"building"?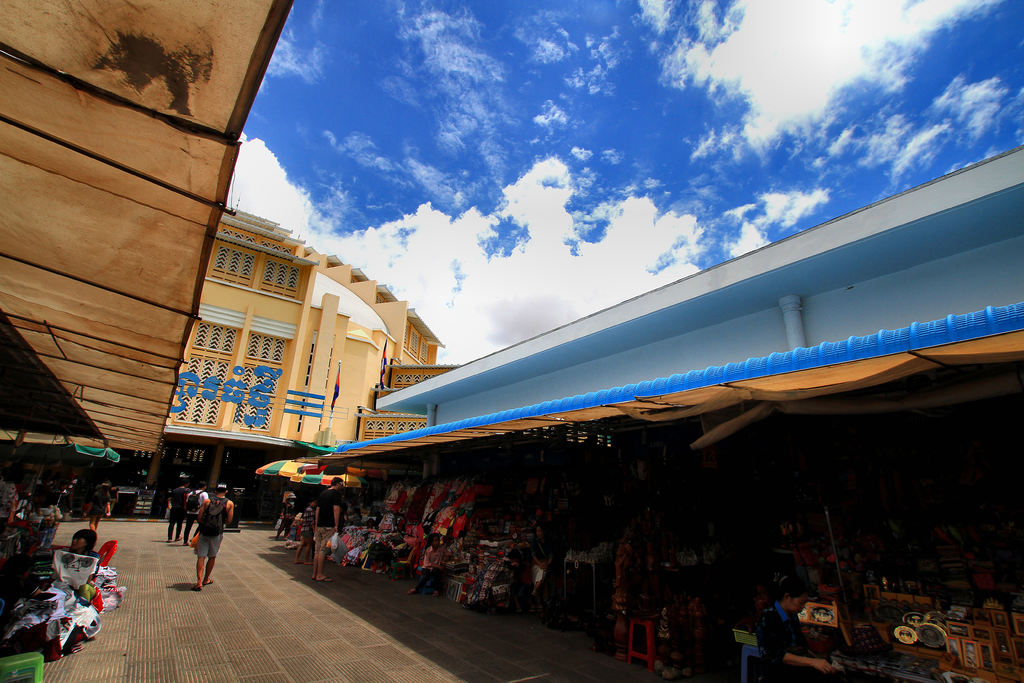
[163,197,461,521]
